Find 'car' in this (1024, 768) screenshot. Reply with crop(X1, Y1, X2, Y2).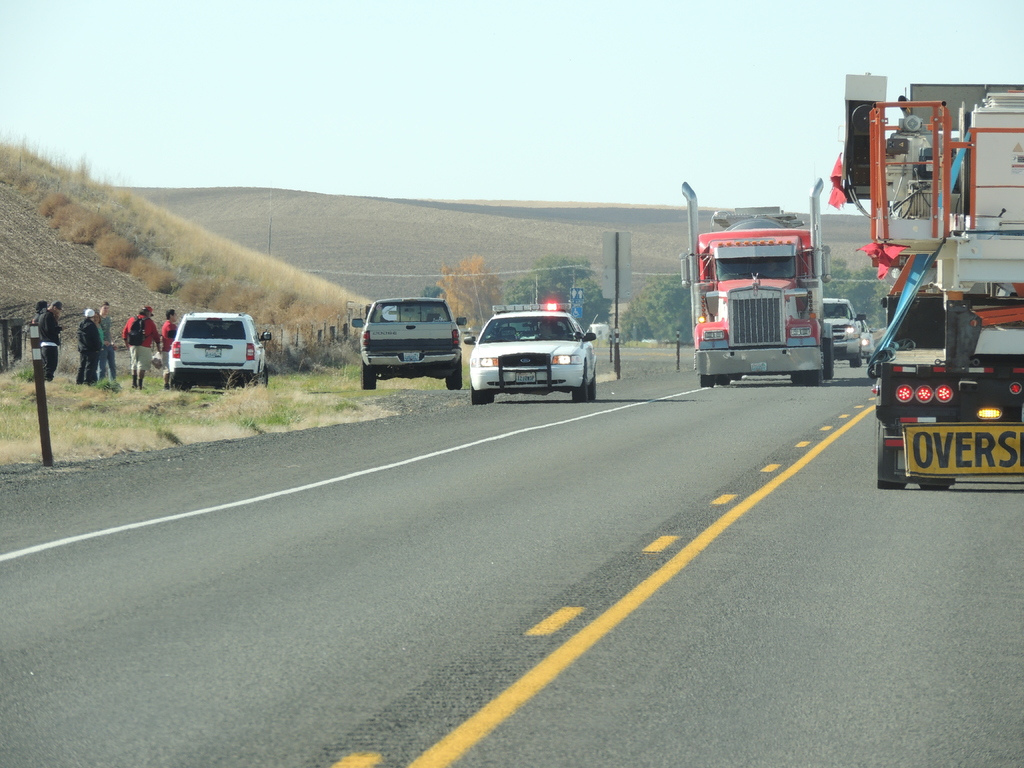
crop(464, 303, 596, 403).
